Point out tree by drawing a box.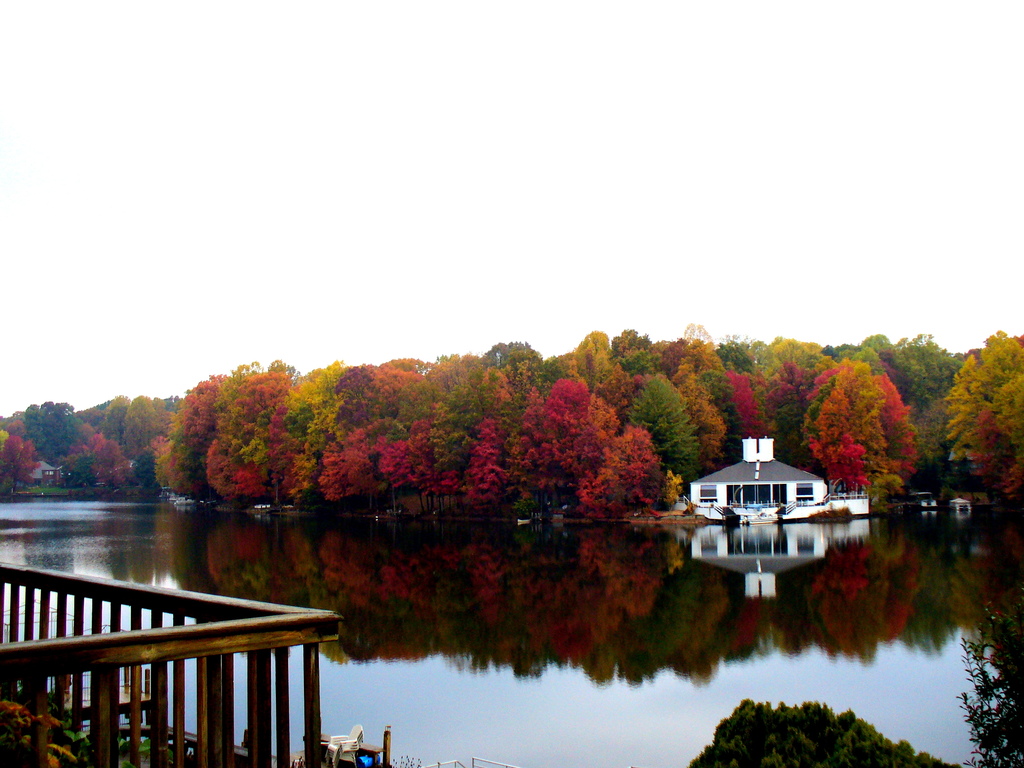
l=956, t=581, r=1023, b=767.
